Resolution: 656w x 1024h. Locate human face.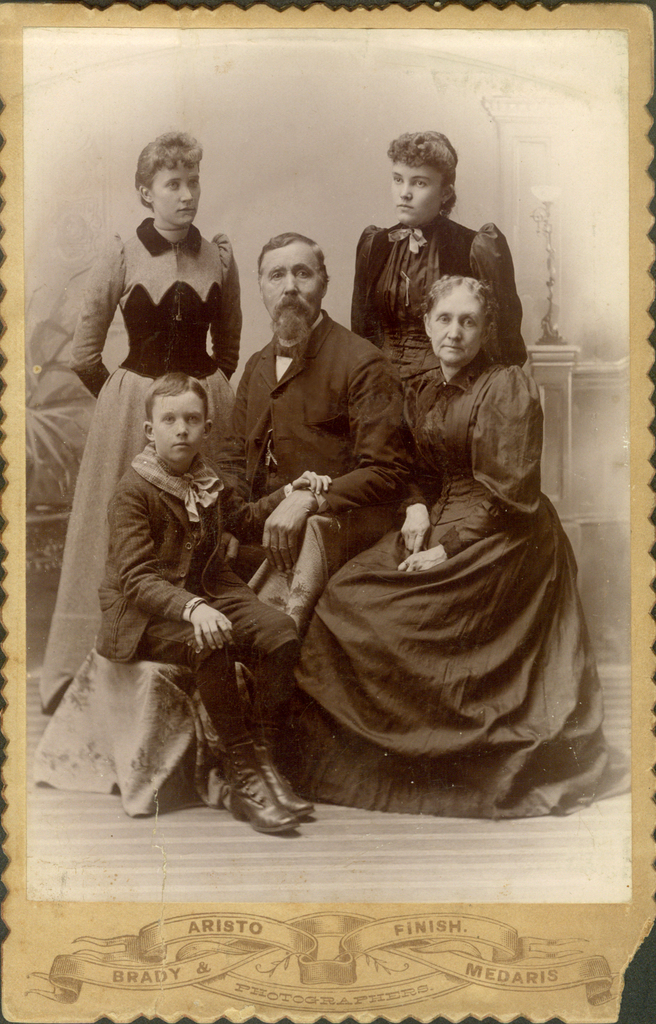
[left=148, top=164, right=202, bottom=228].
